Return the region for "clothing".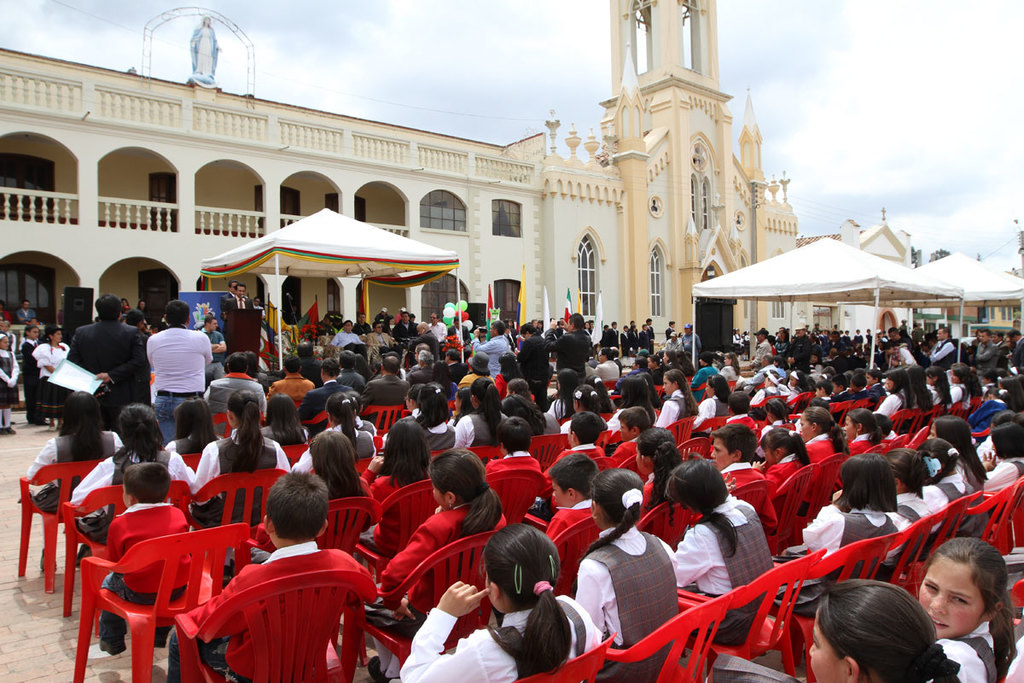
box=[562, 521, 689, 651].
